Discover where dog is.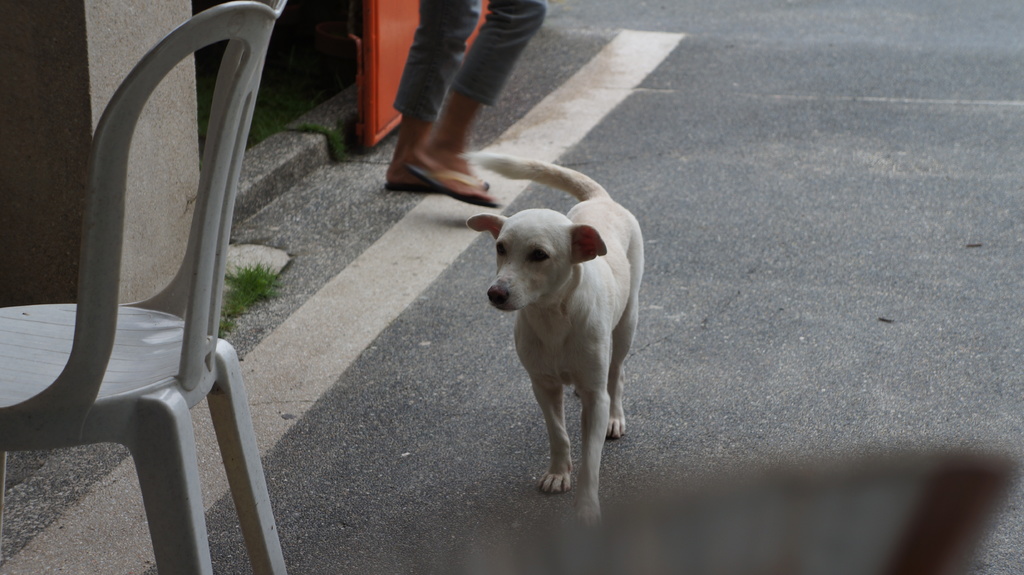
Discovered at detection(461, 148, 644, 526).
